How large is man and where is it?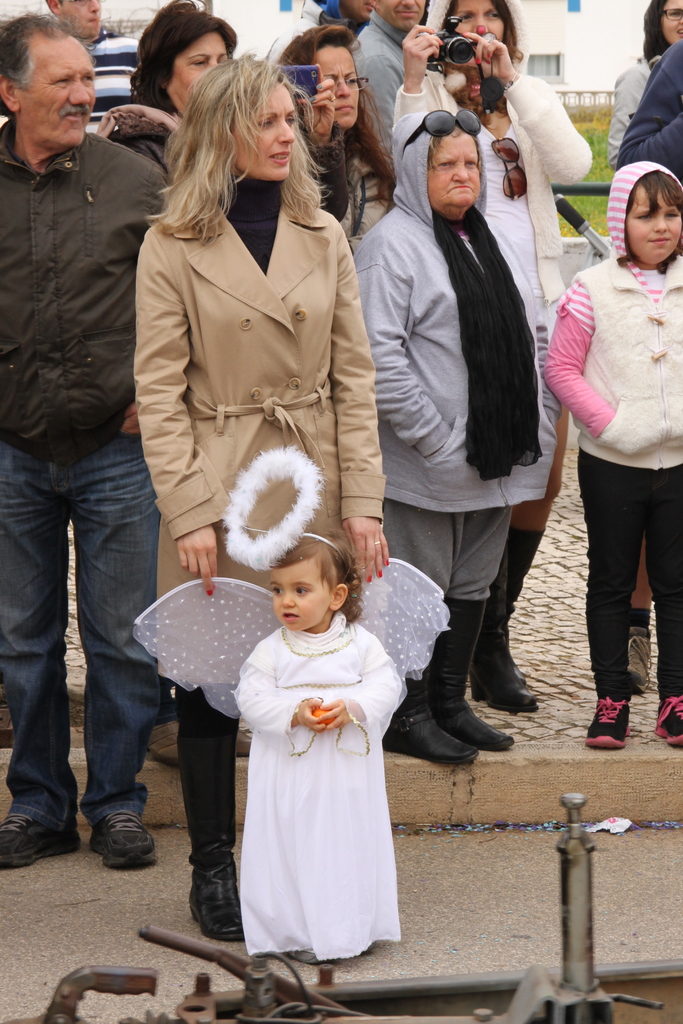
Bounding box: 43/0/103/43.
